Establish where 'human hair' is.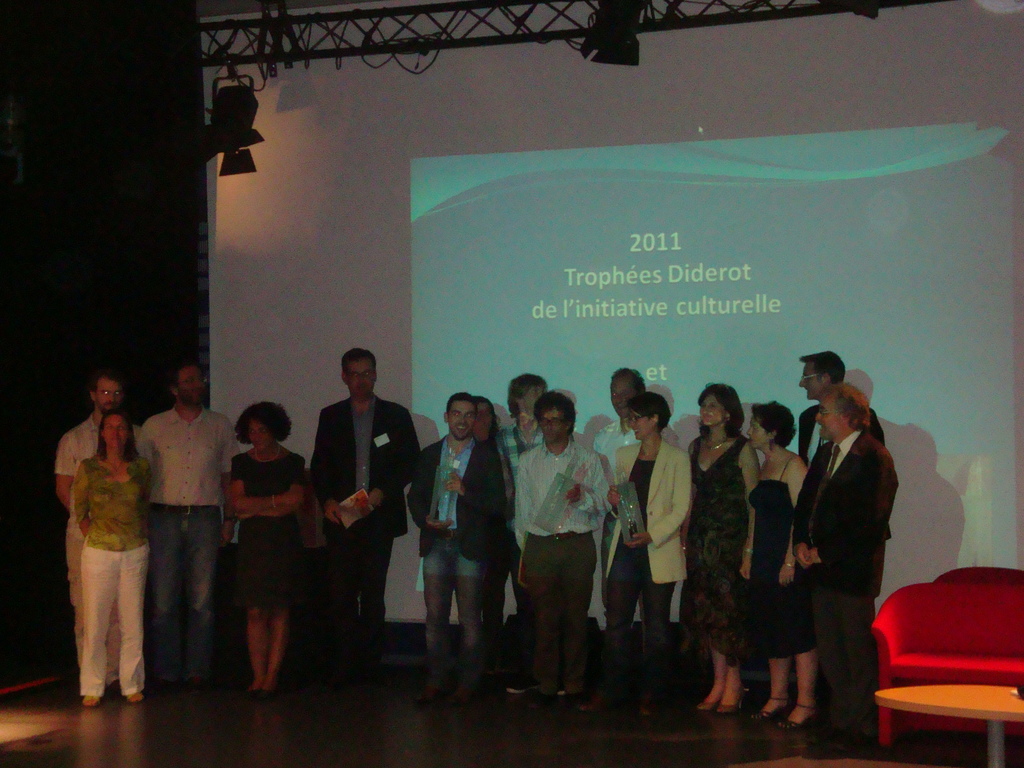
Established at select_region(795, 350, 848, 385).
